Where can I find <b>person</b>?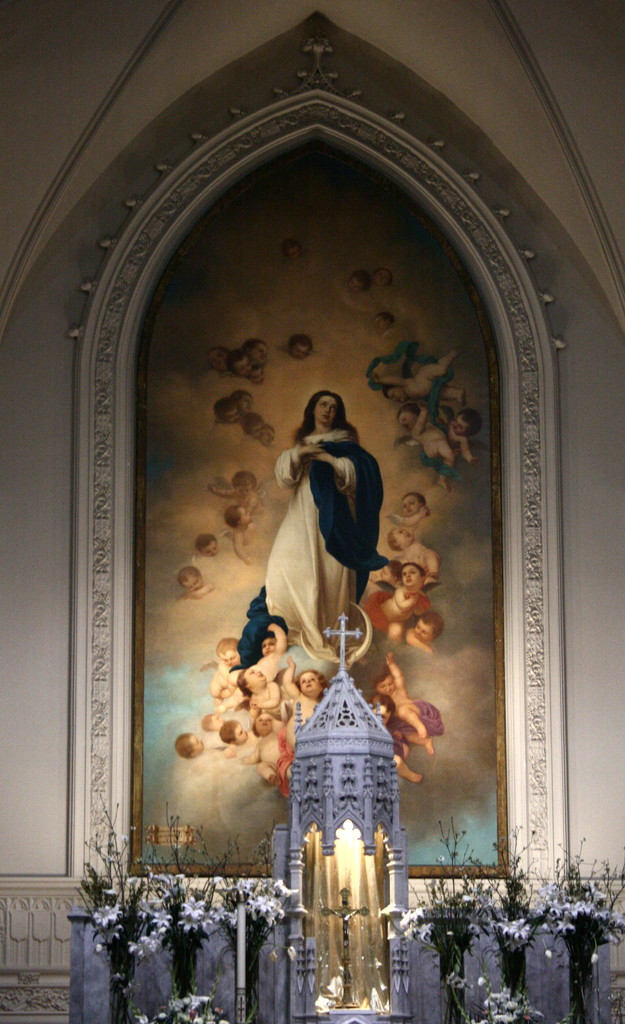
You can find it at (x1=175, y1=735, x2=206, y2=764).
